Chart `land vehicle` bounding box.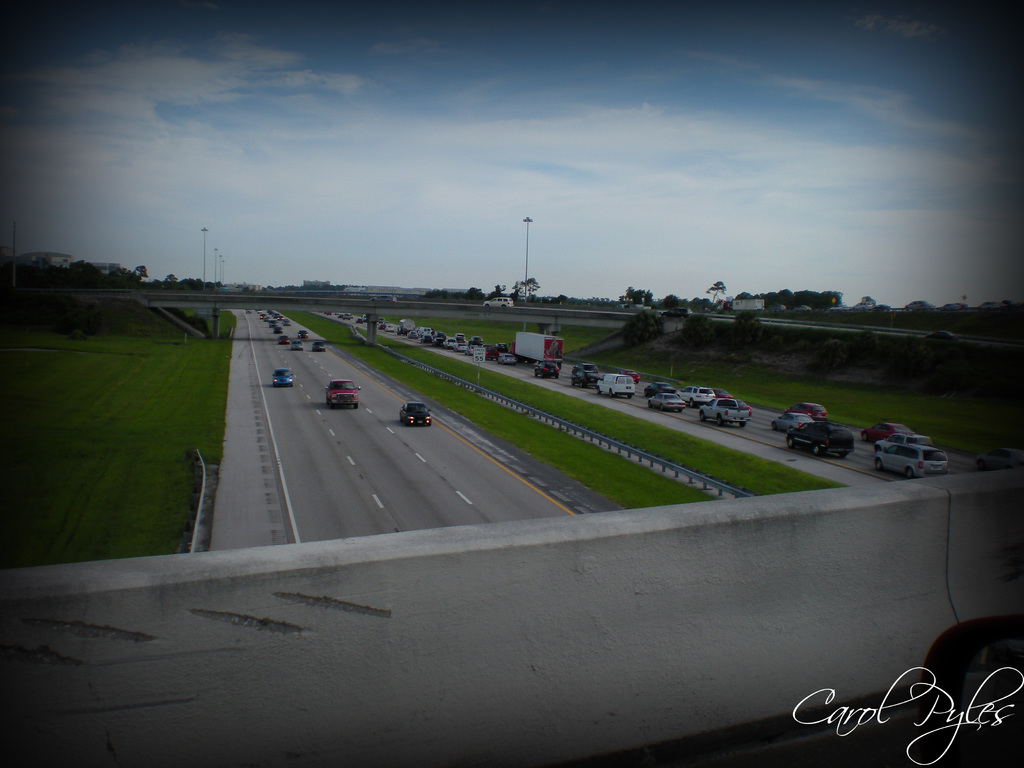
Charted: BBox(454, 342, 468, 351).
